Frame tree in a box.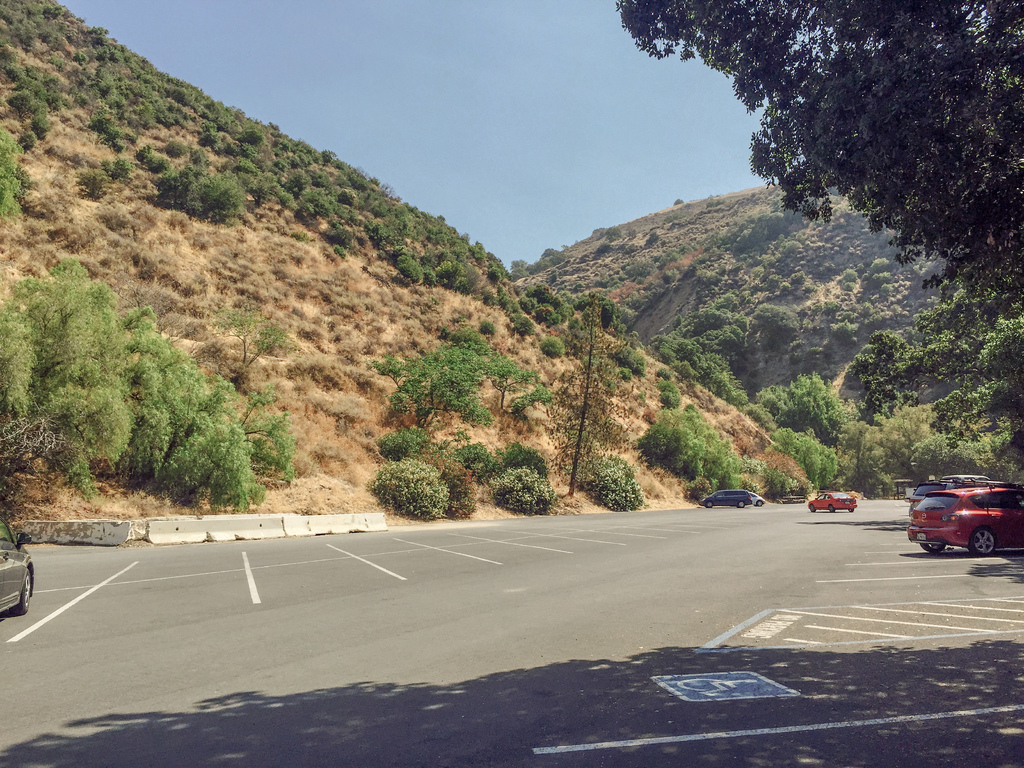
bbox(616, 0, 1023, 303).
